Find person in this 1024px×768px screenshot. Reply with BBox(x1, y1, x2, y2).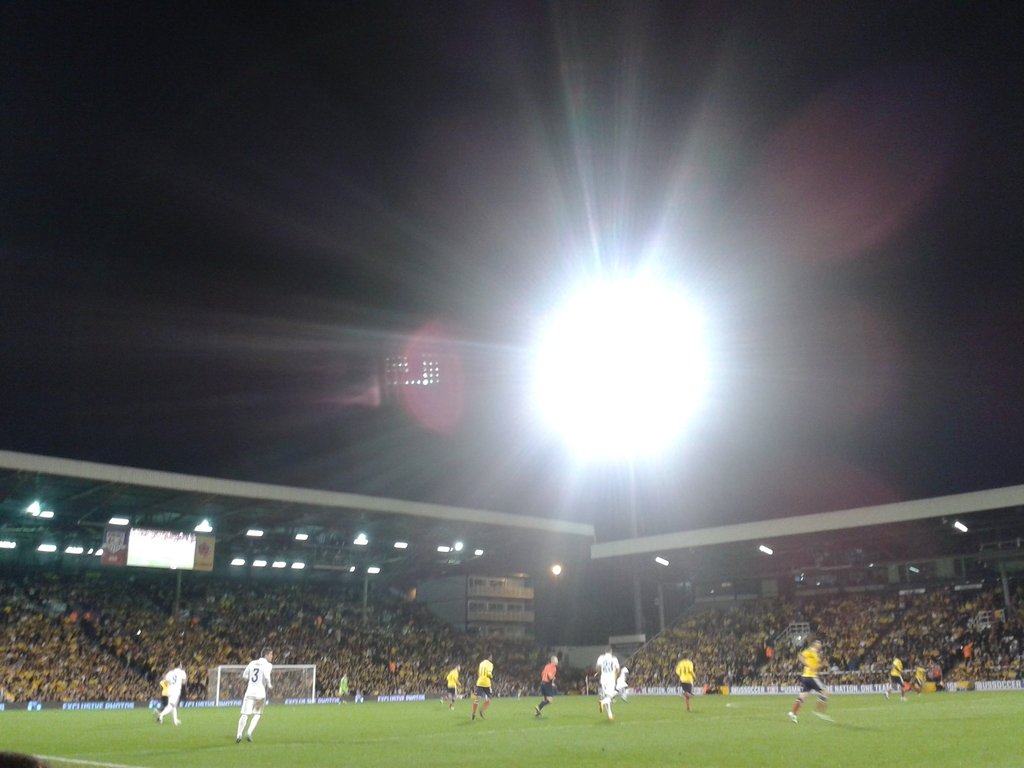
BBox(888, 655, 906, 696).
